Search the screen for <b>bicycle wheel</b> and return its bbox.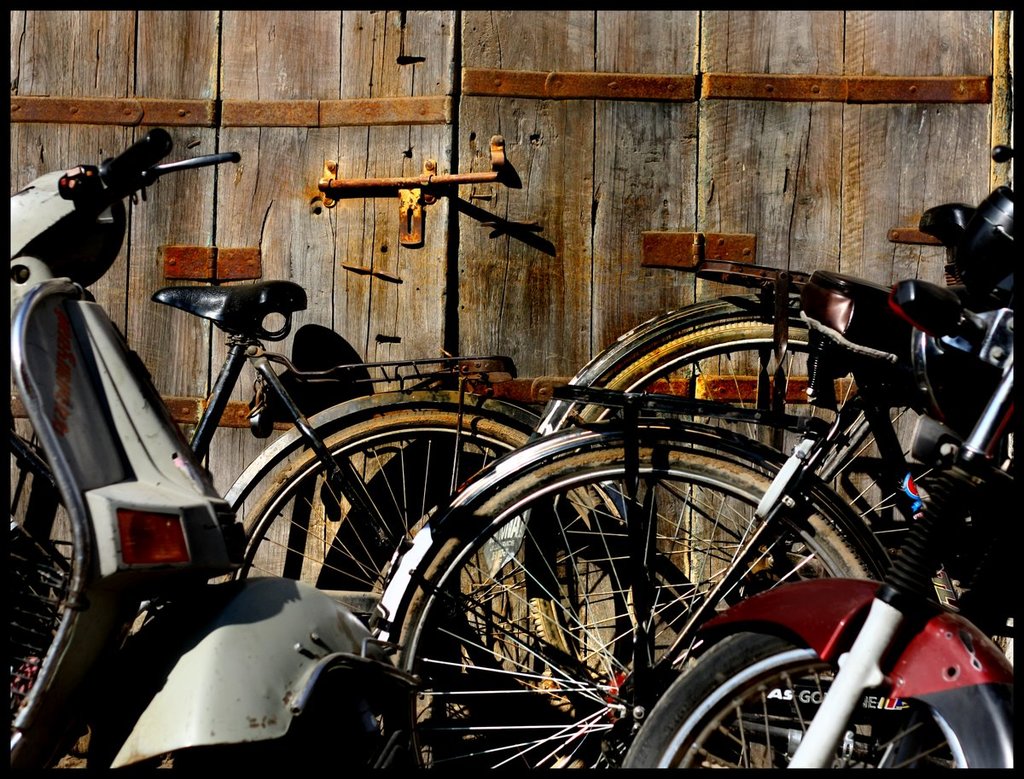
Found: <box>523,319,1011,769</box>.
